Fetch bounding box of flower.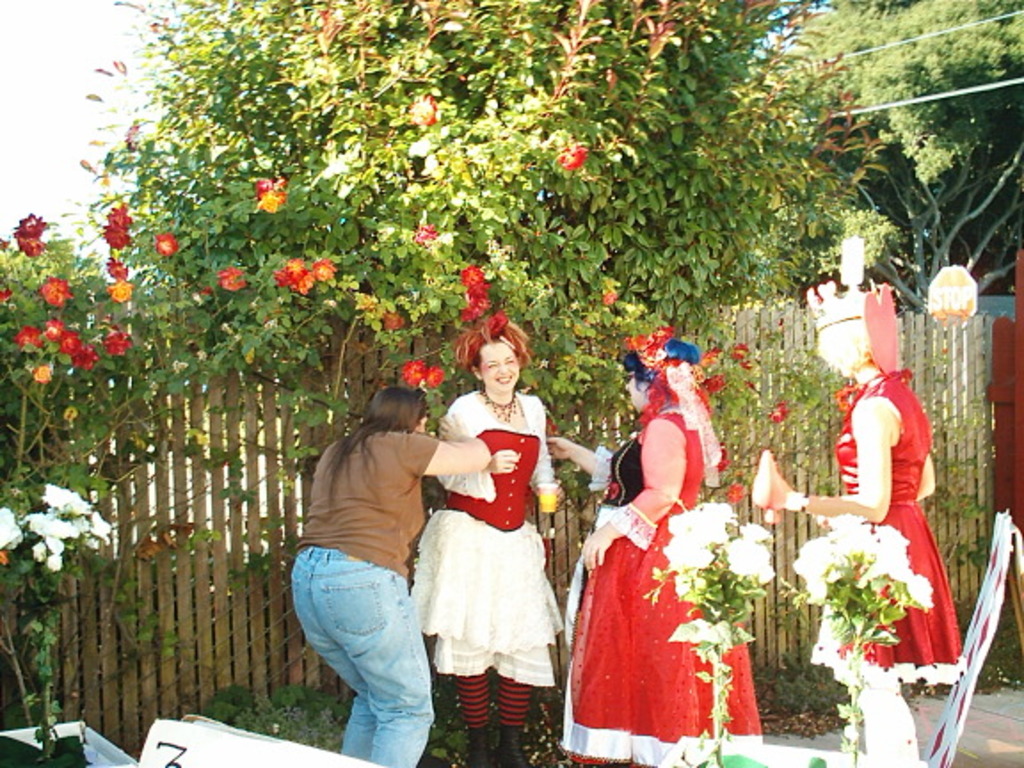
Bbox: (x1=560, y1=155, x2=587, y2=171).
